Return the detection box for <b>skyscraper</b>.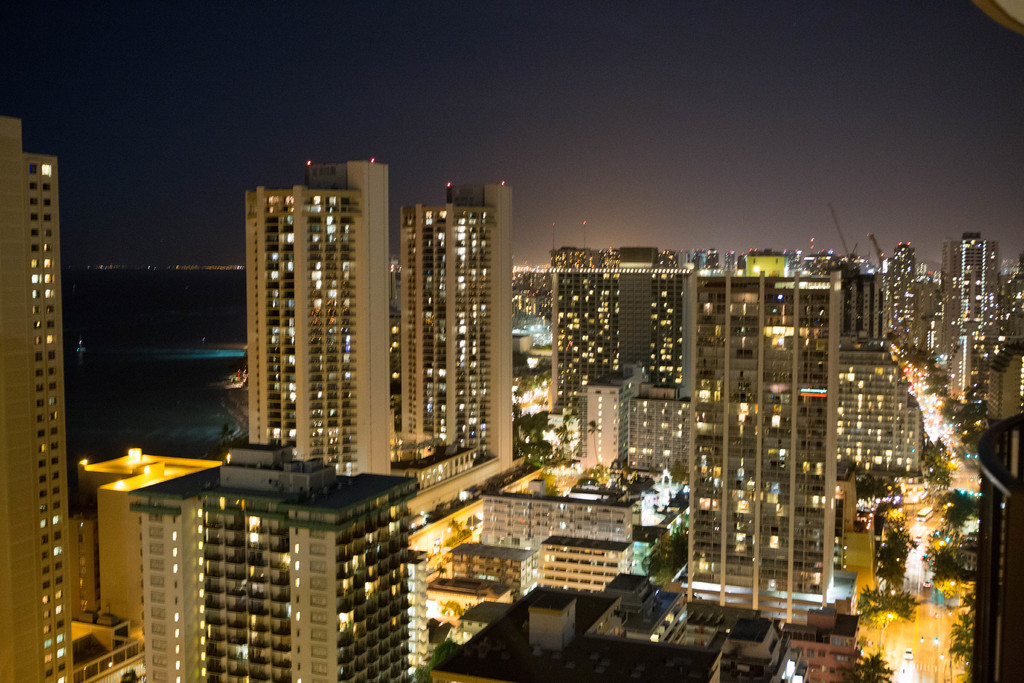
box(680, 258, 862, 608).
